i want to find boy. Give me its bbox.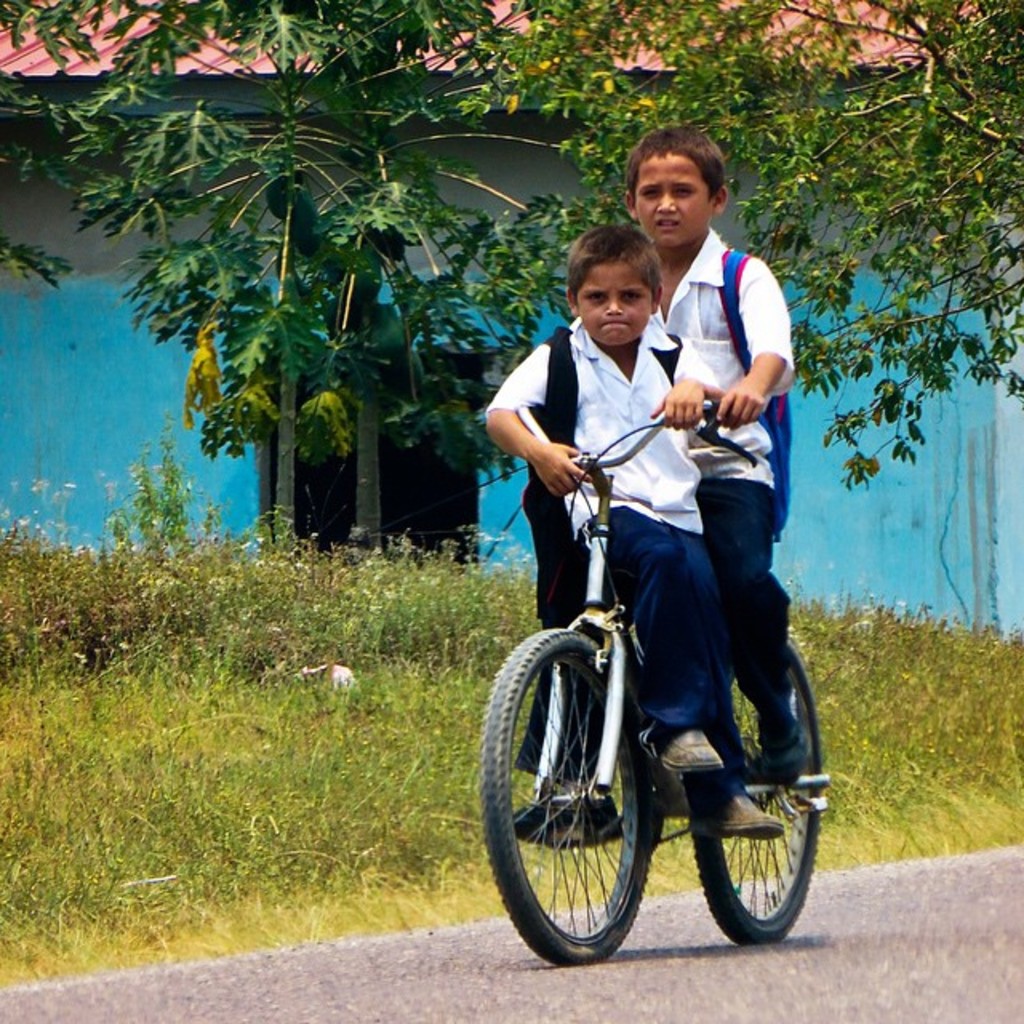
483/226/718/770.
